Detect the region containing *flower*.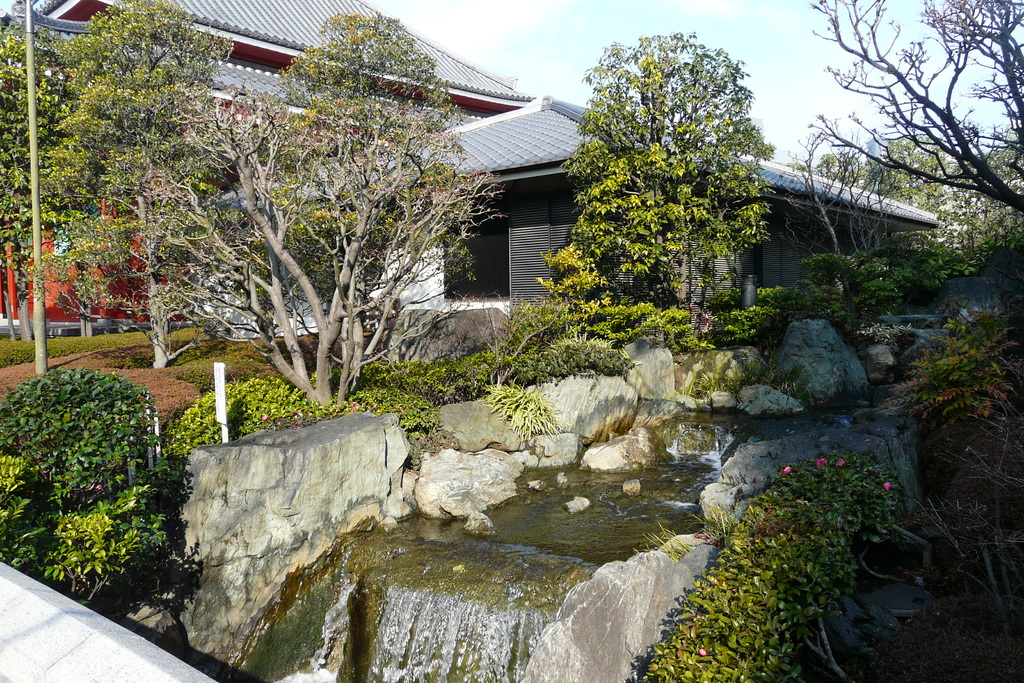
(x1=881, y1=484, x2=888, y2=492).
